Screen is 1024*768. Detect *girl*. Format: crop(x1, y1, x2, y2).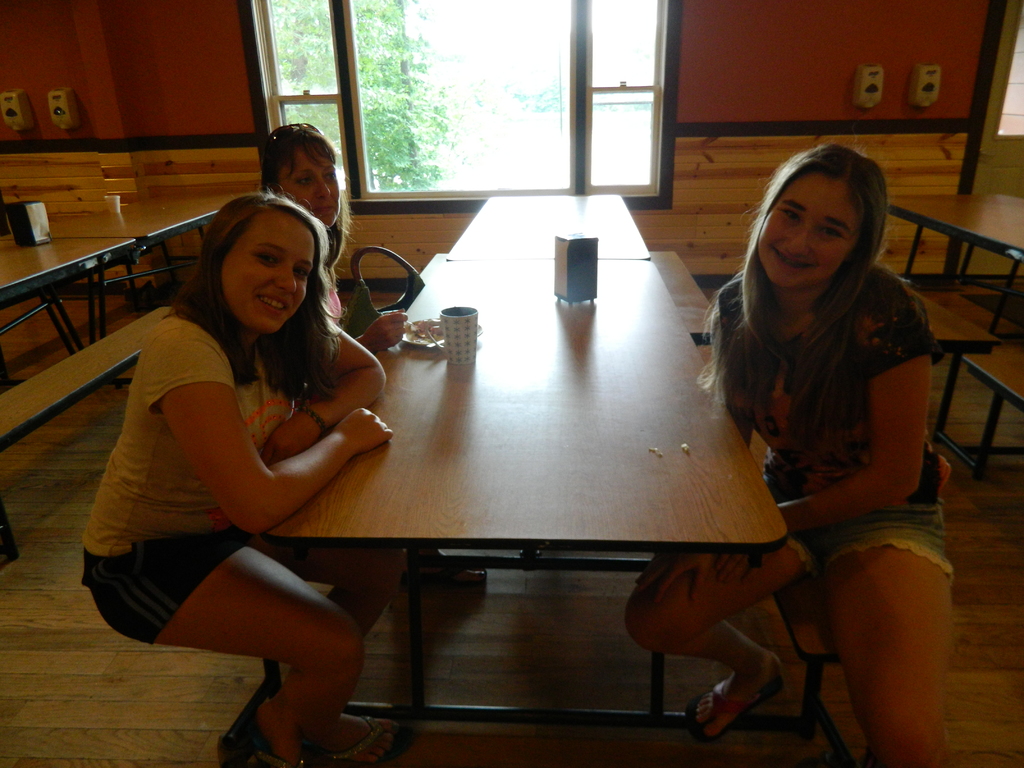
crop(621, 127, 967, 767).
